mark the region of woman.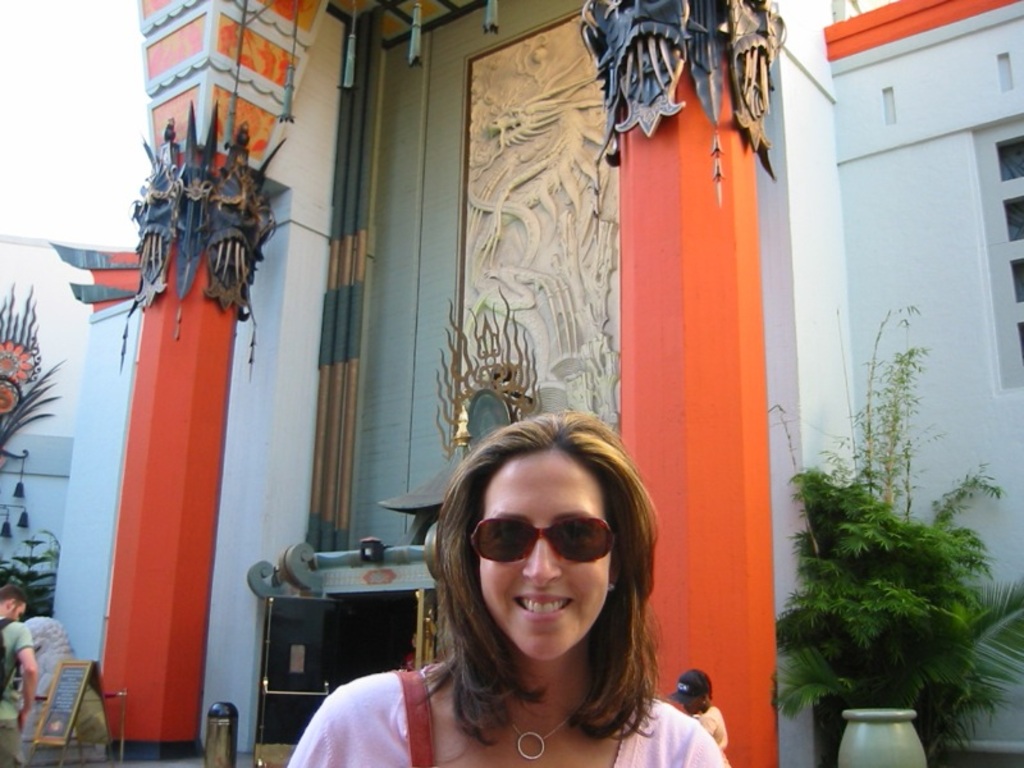
Region: bbox(283, 407, 736, 767).
